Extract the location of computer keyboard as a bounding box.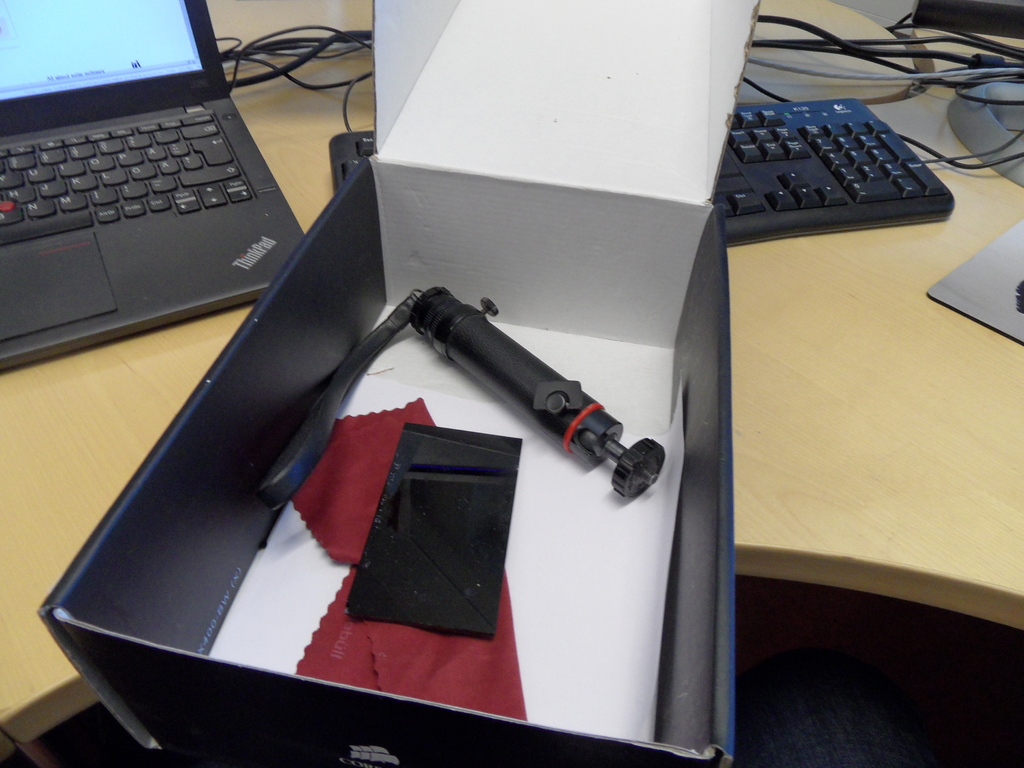
332, 98, 956, 250.
